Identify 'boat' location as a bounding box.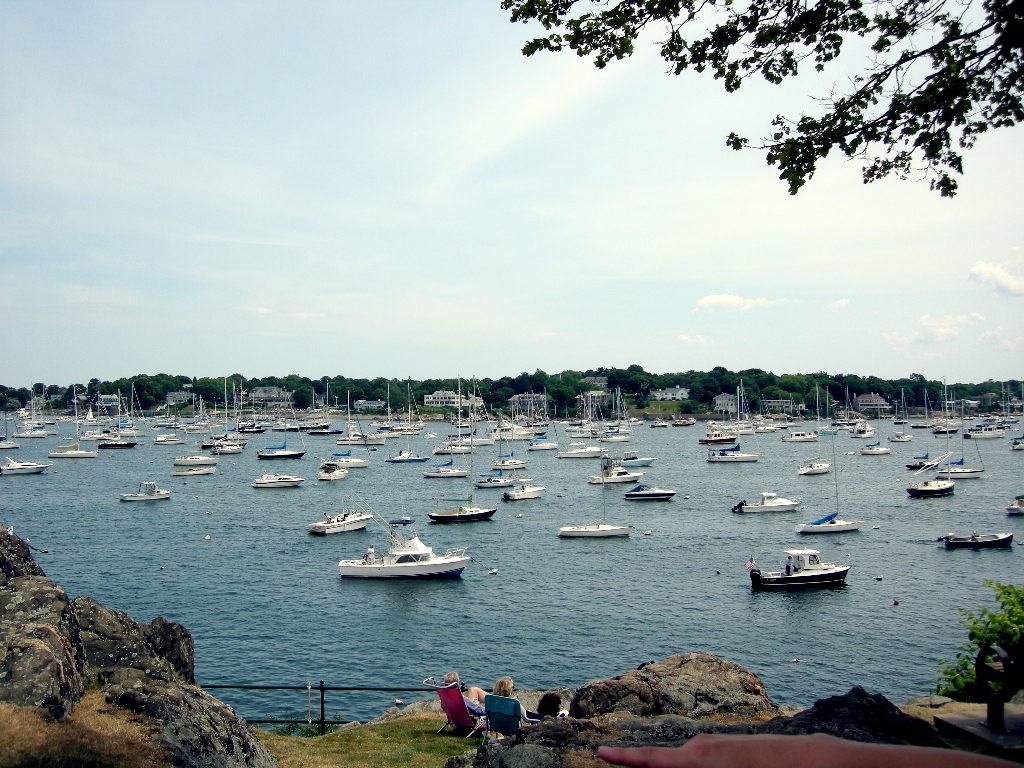
743,492,797,512.
